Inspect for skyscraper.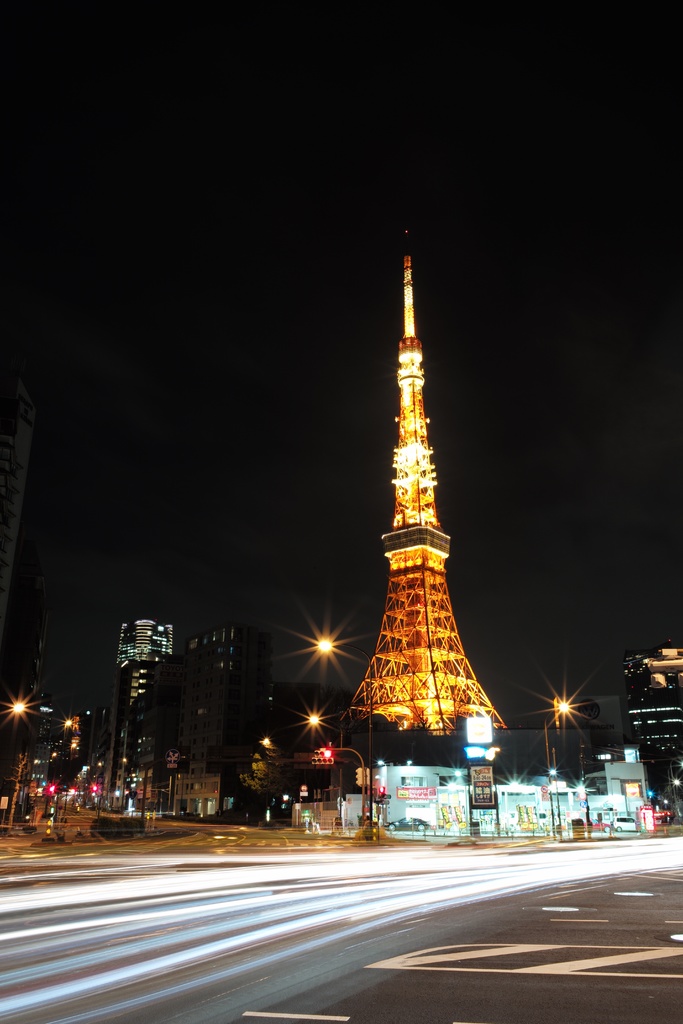
Inspection: <box>88,589,191,808</box>.
